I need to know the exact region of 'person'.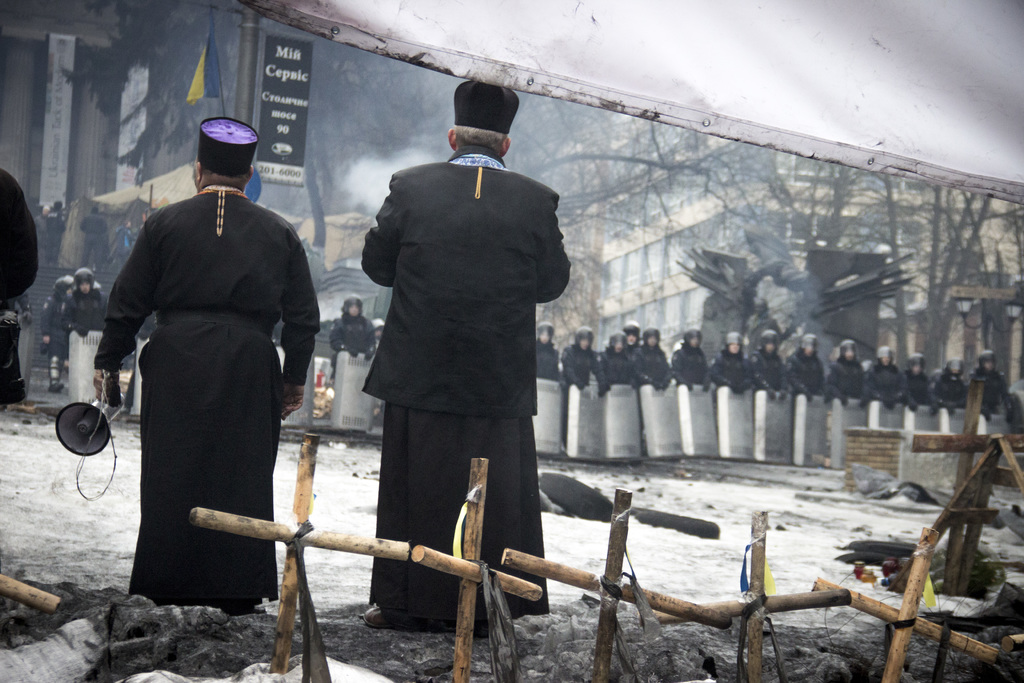
Region: l=0, t=163, r=36, b=409.
